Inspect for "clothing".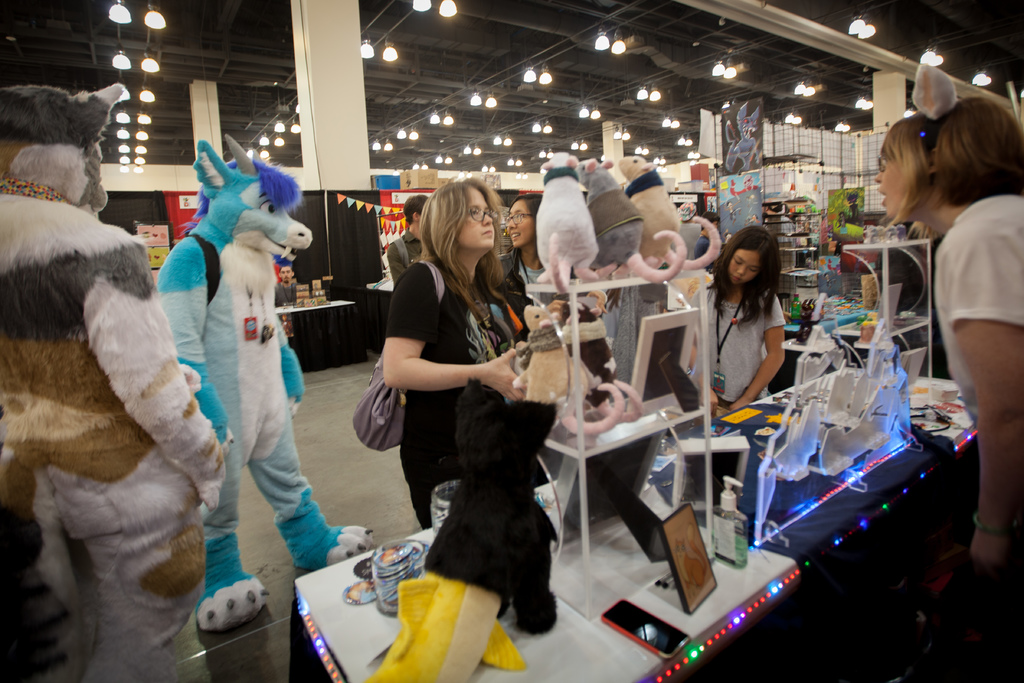
Inspection: x1=916 y1=187 x2=1013 y2=483.
